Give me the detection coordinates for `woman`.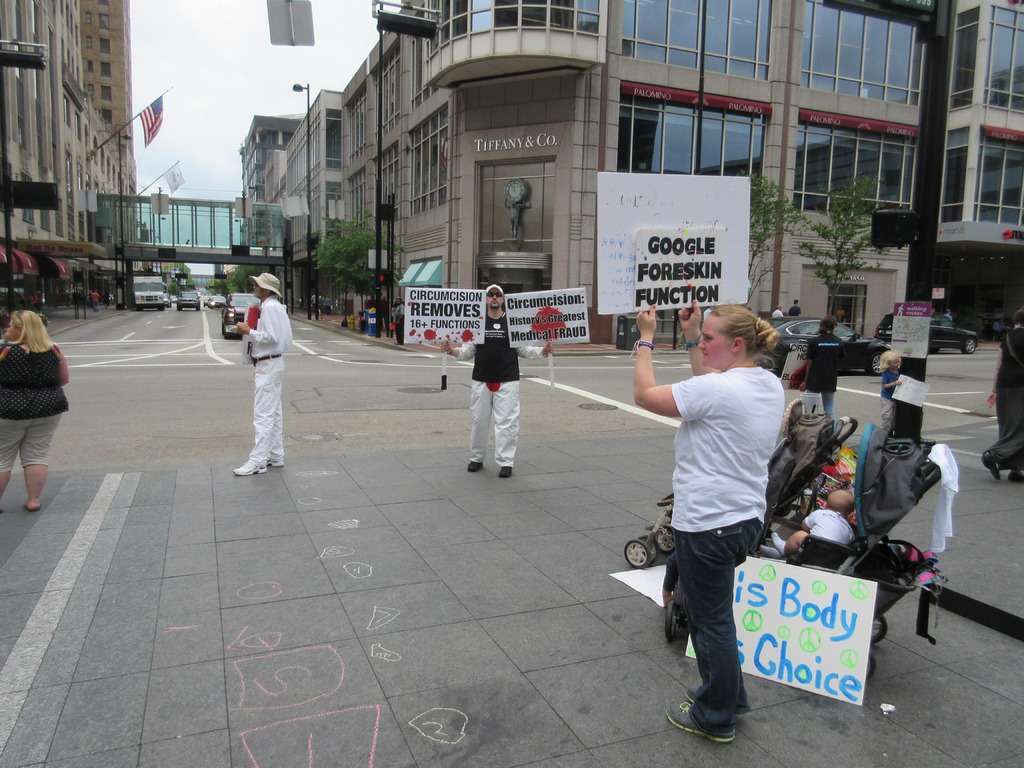
(x1=0, y1=309, x2=70, y2=515).
